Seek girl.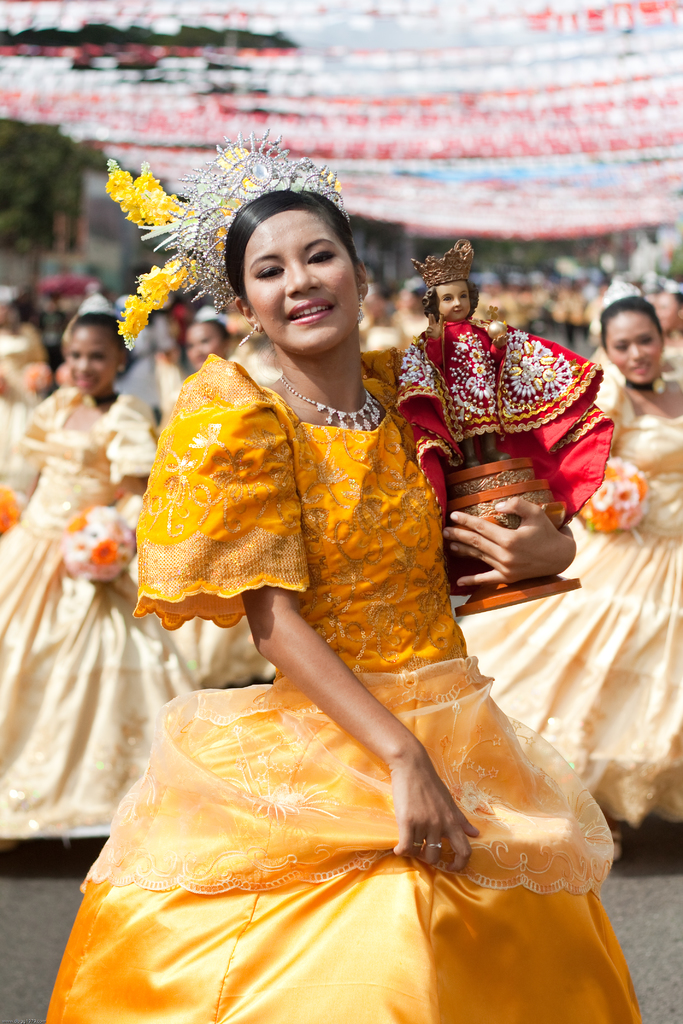
(181,312,220,369).
